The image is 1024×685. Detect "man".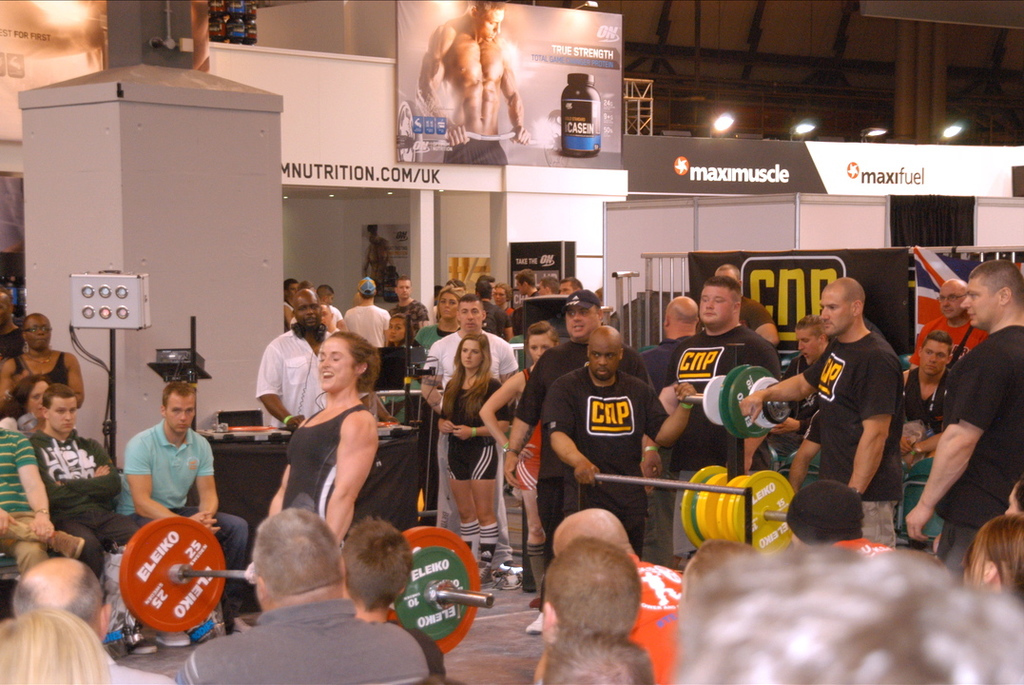
Detection: l=536, t=631, r=657, b=684.
